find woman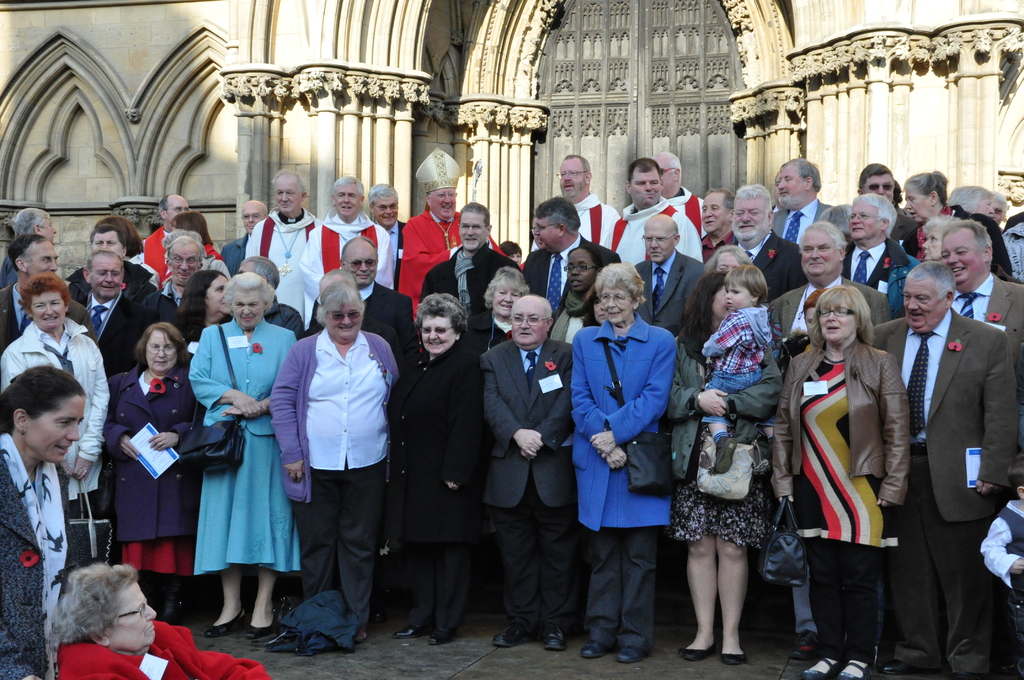
(104,309,198,633)
